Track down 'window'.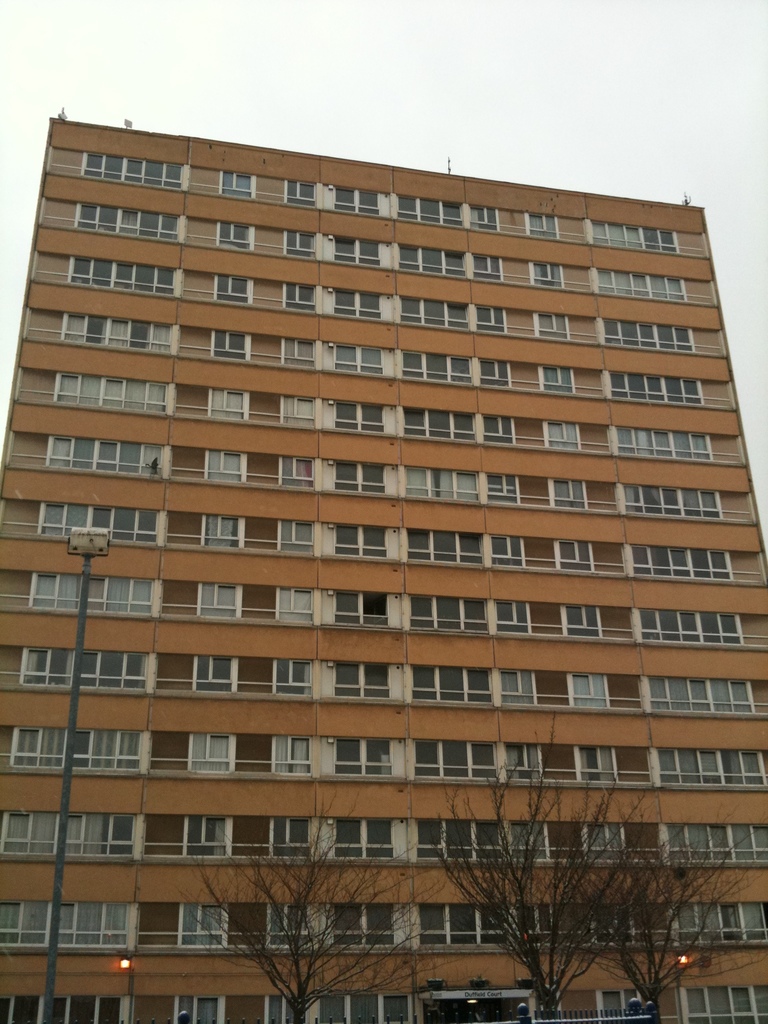
Tracked to left=328, top=664, right=393, bottom=698.
